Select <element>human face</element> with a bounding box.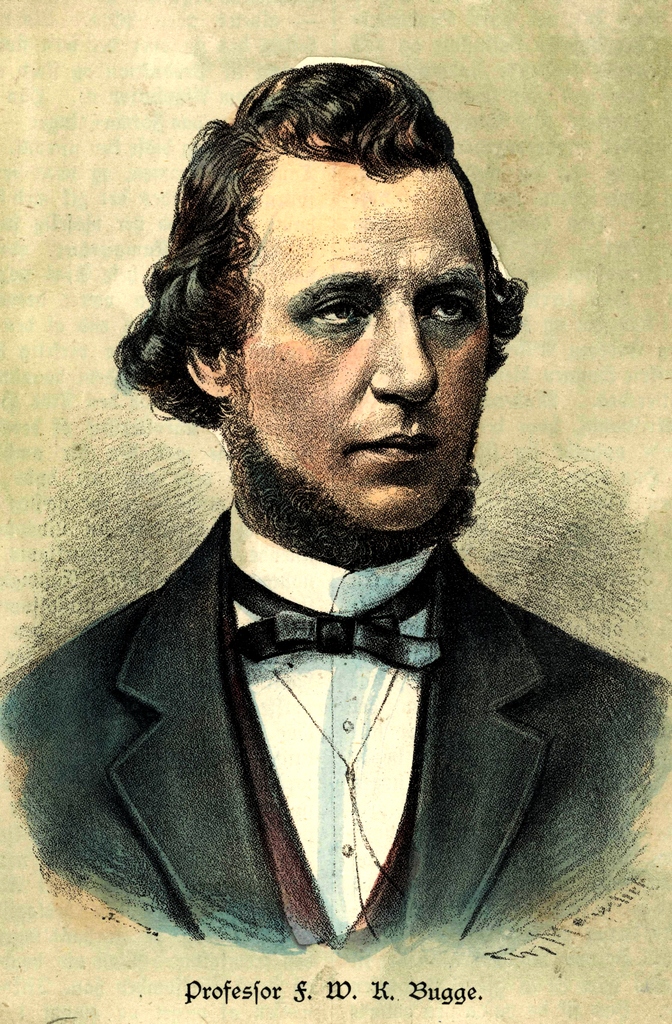
237,169,493,536.
